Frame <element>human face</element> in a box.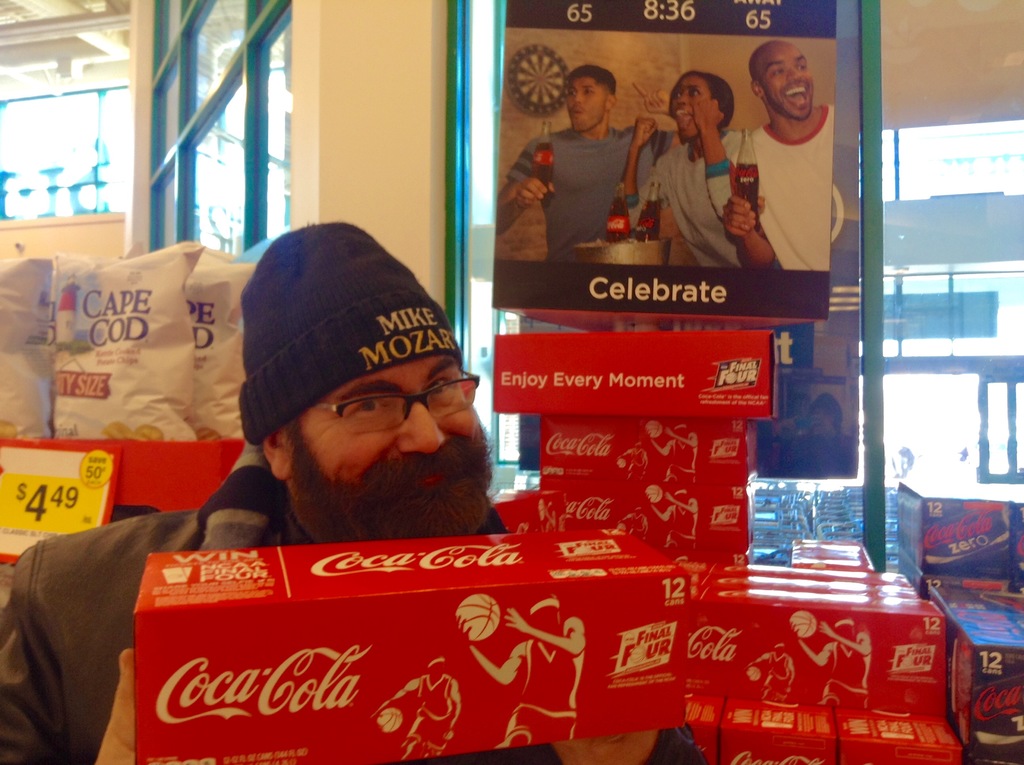
{"x1": 668, "y1": 76, "x2": 711, "y2": 142}.
